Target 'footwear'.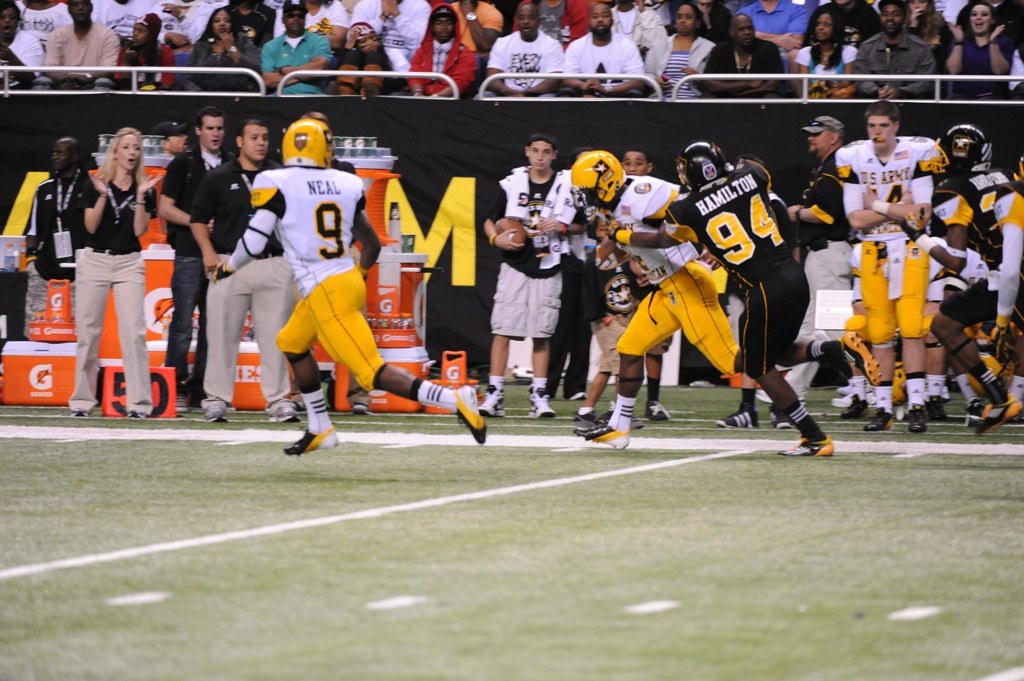
Target region: box=[352, 407, 372, 415].
